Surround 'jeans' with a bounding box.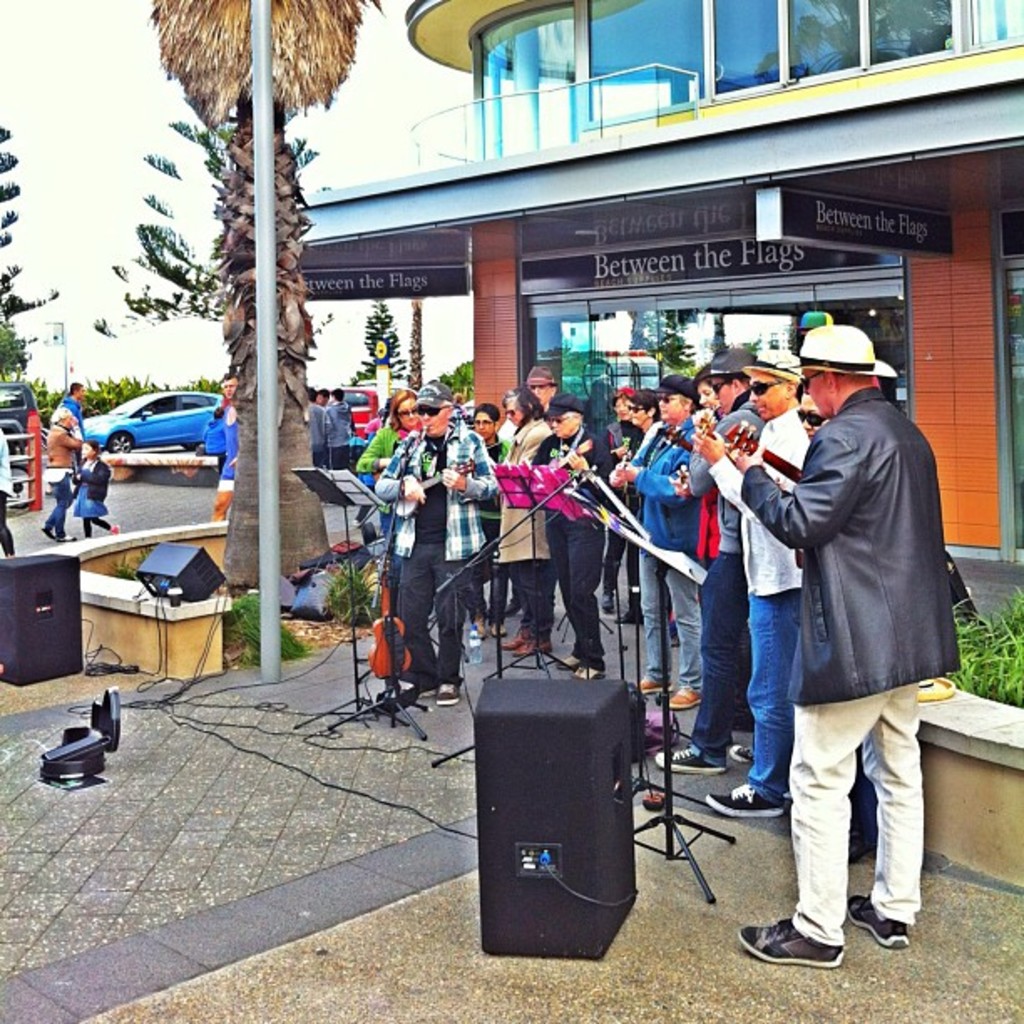
BBox(740, 579, 806, 780).
